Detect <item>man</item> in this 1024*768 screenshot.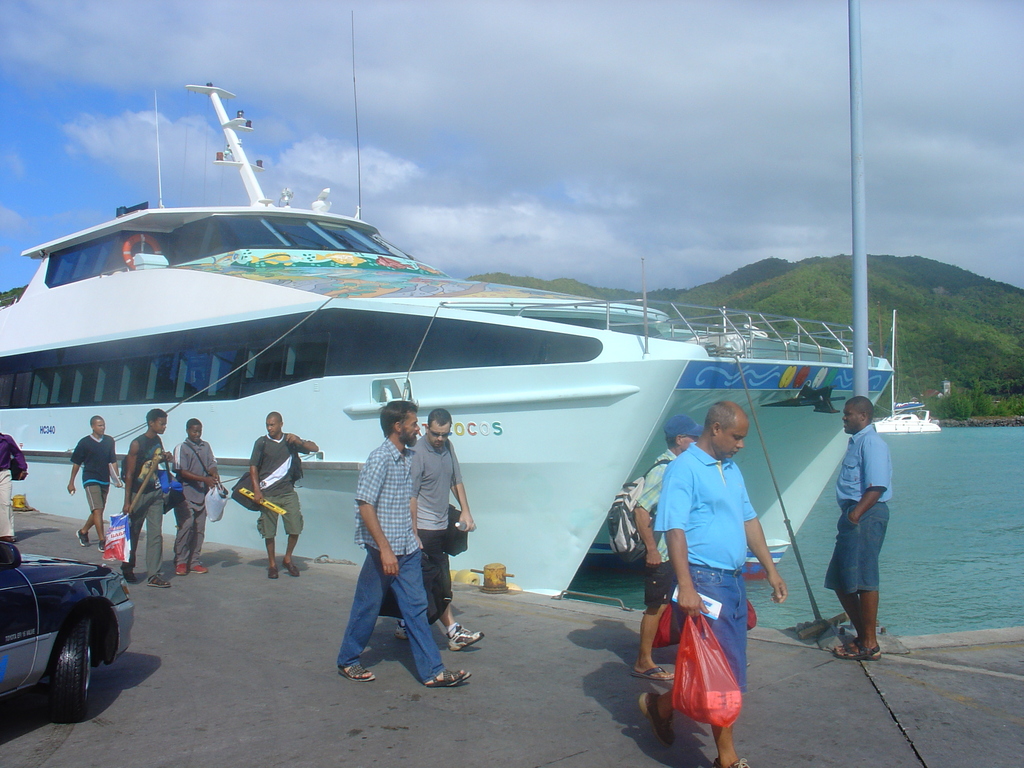
Detection: (x1=74, y1=420, x2=129, y2=563).
